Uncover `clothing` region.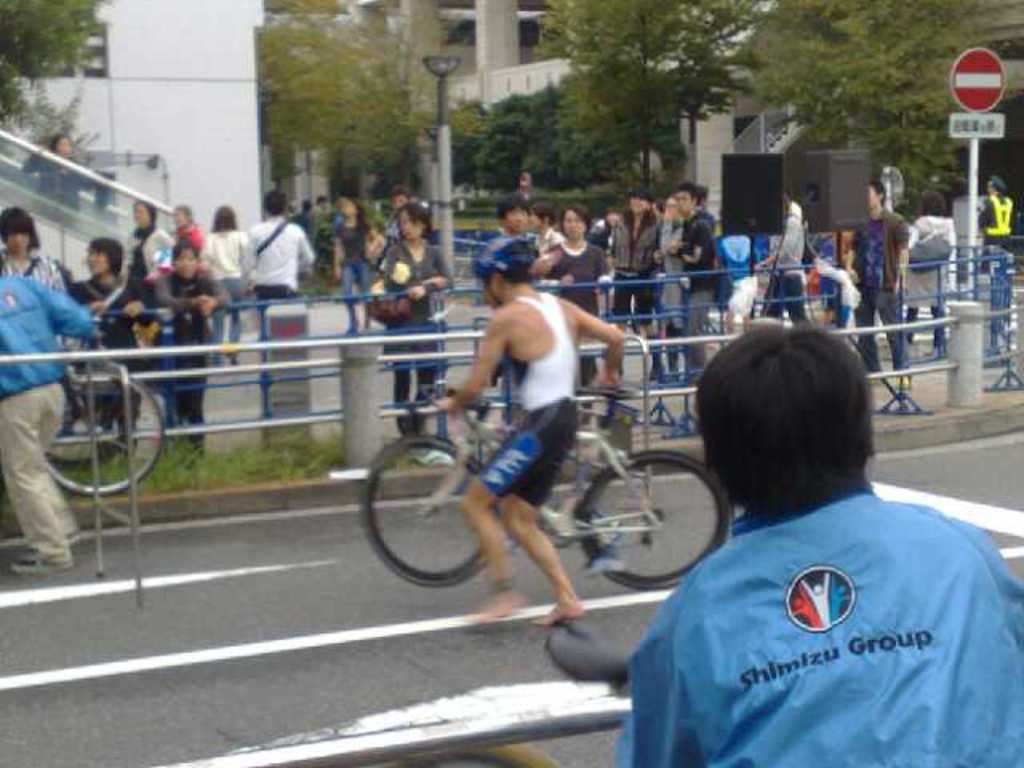
Uncovered: [left=979, top=195, right=1016, bottom=272].
